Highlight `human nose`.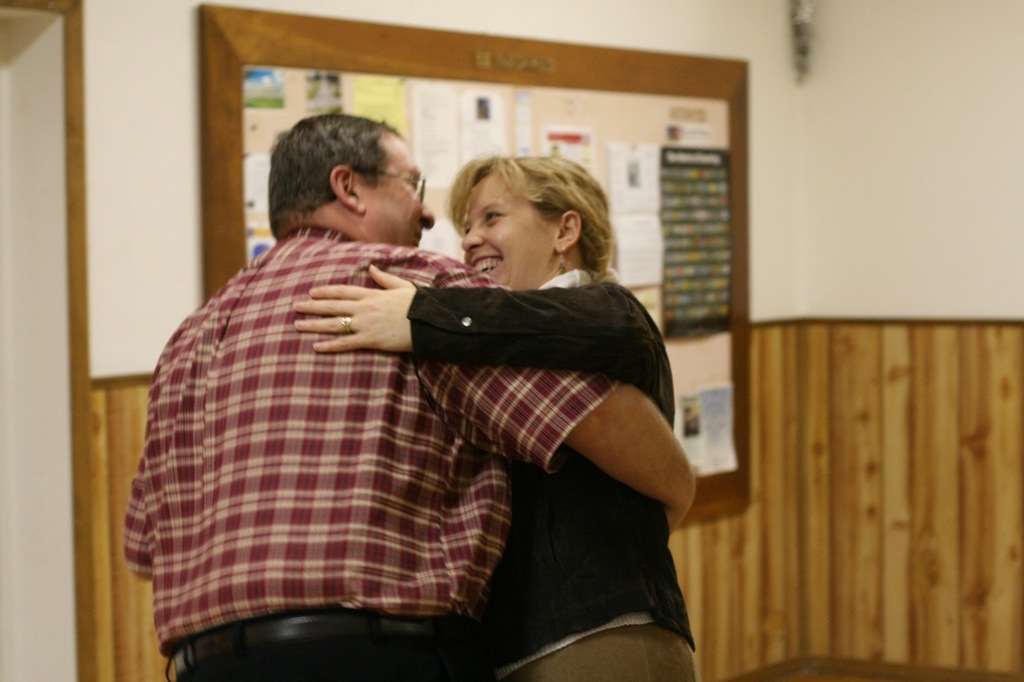
Highlighted region: {"left": 416, "top": 198, "right": 434, "bottom": 227}.
